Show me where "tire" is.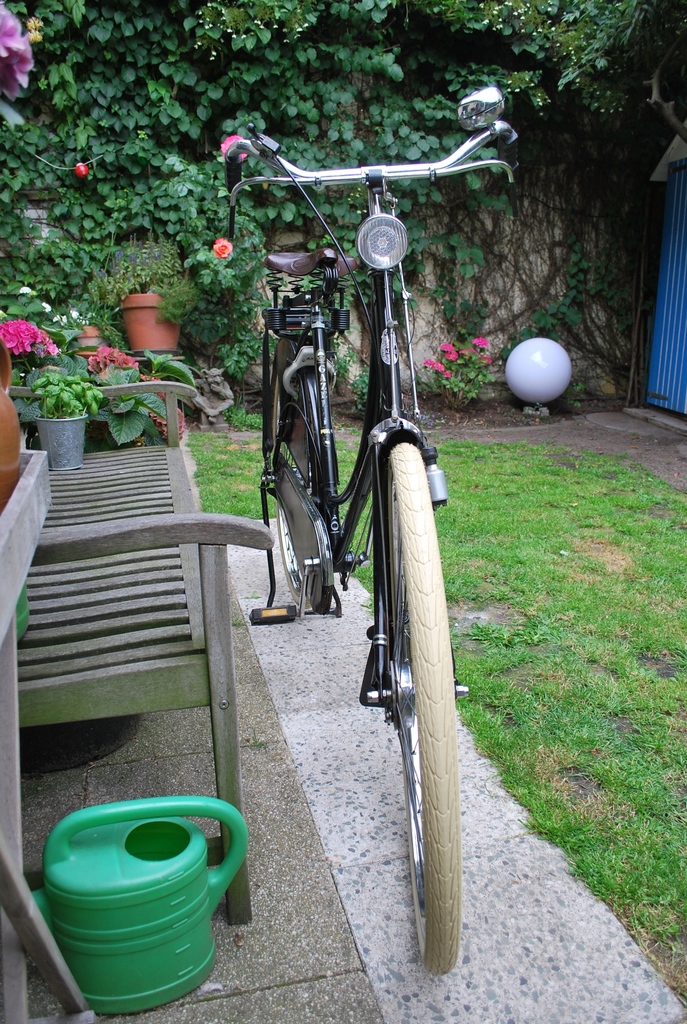
"tire" is at [x1=355, y1=474, x2=472, y2=975].
